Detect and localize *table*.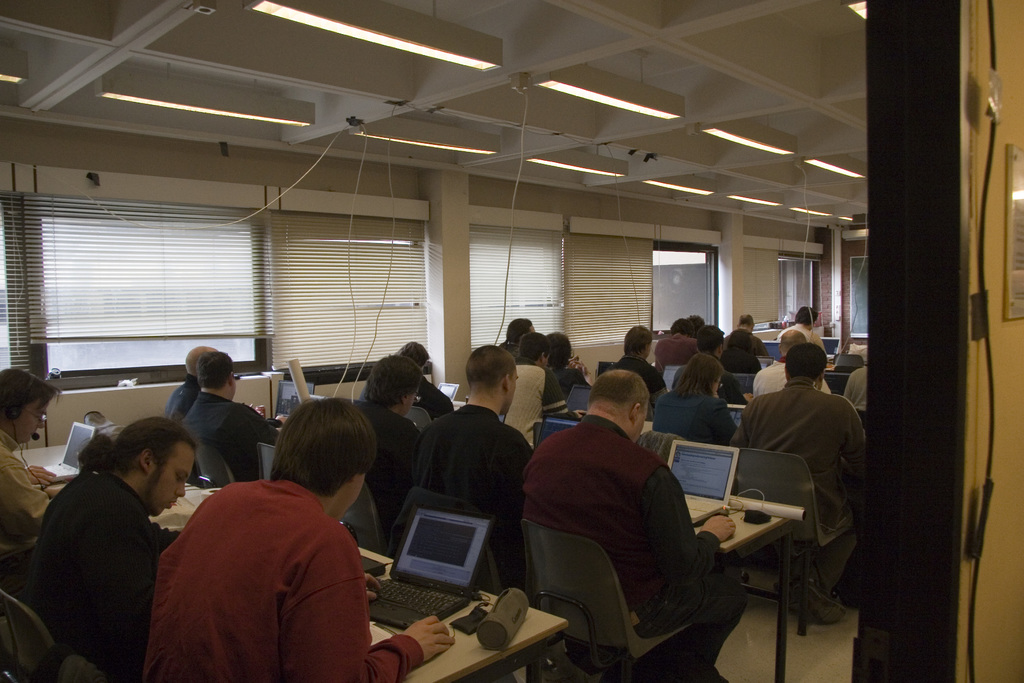
Localized at bbox(337, 527, 570, 682).
